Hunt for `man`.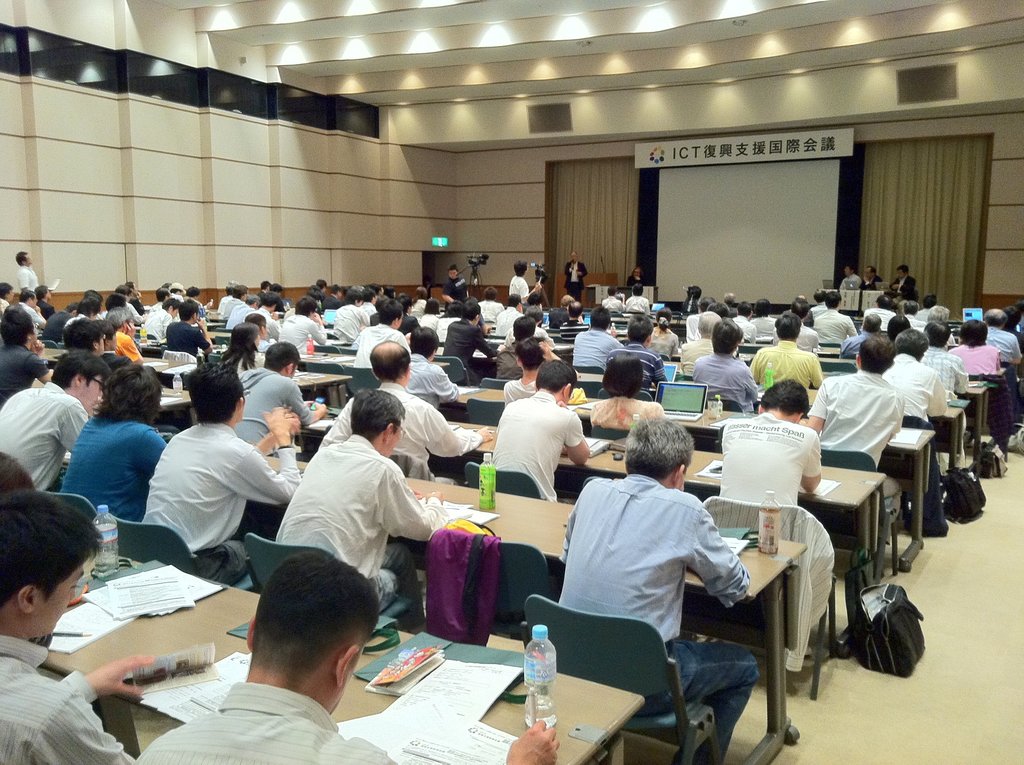
Hunted down at (490, 360, 592, 505).
